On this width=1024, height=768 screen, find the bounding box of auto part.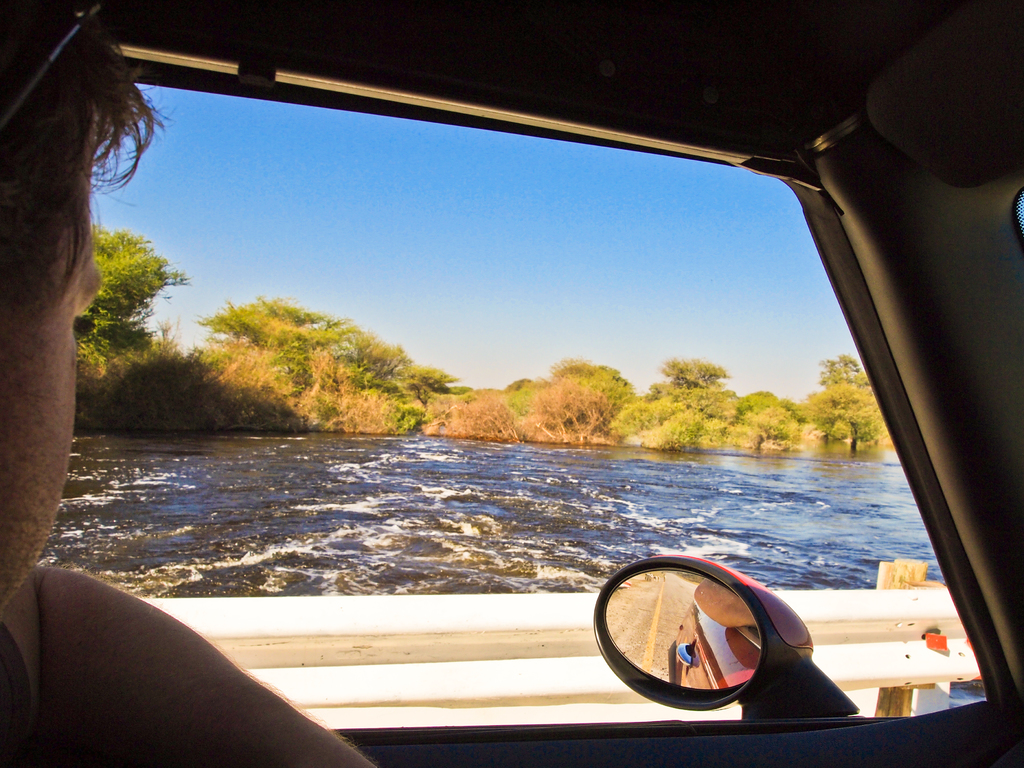
Bounding box: [605,559,867,721].
